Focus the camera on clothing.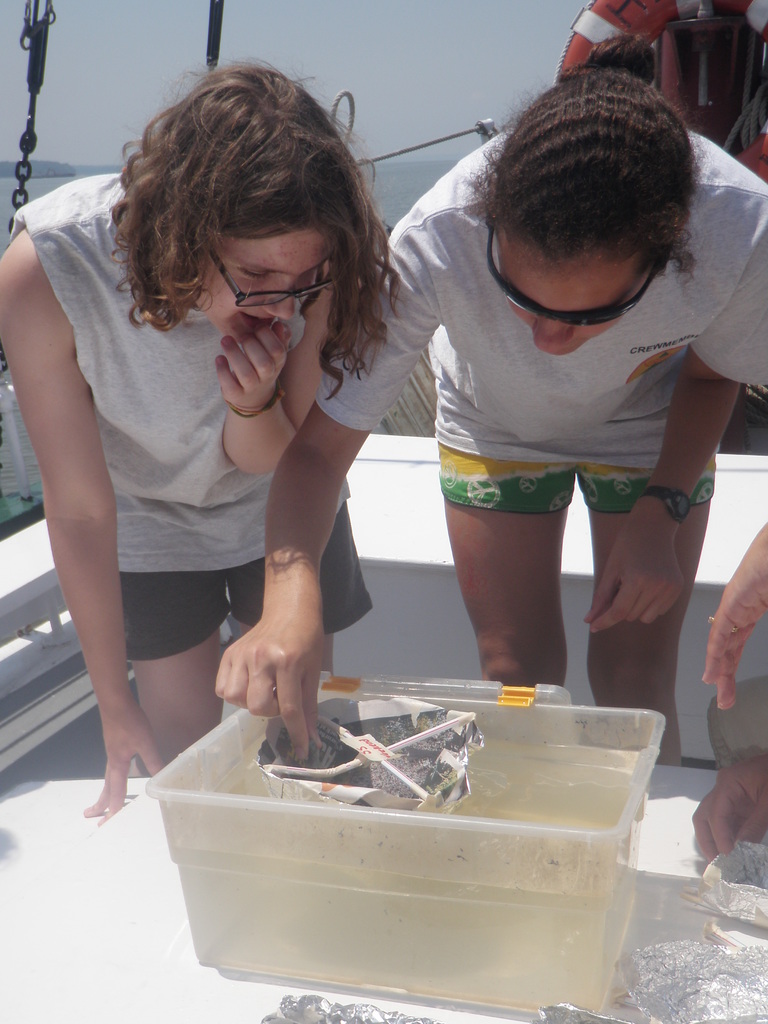
Focus region: region(42, 186, 353, 732).
